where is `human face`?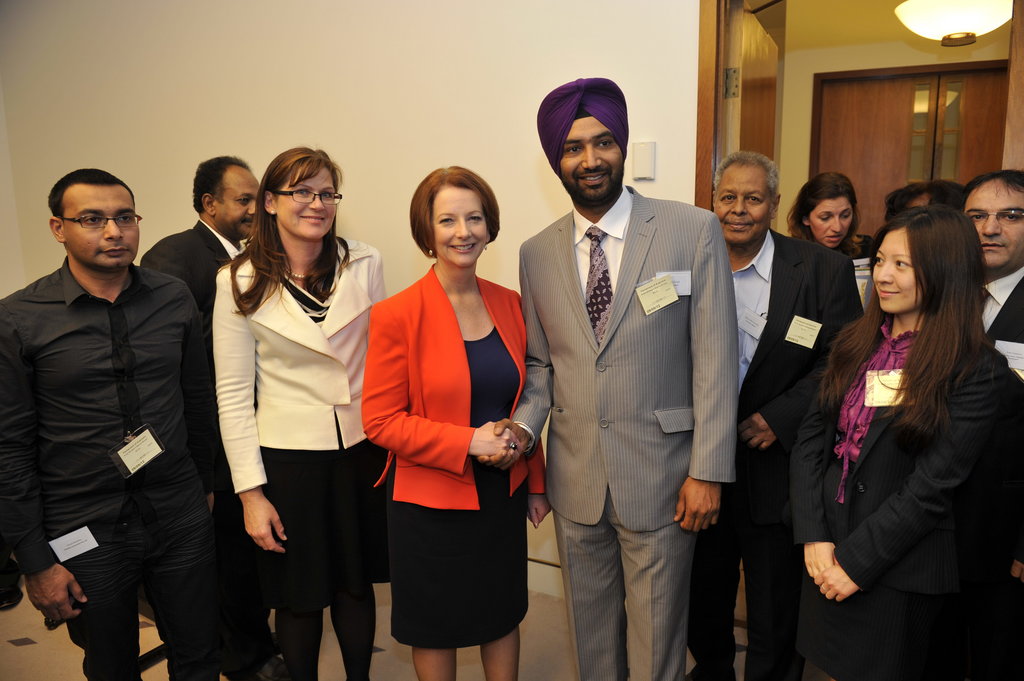
box=[813, 199, 856, 241].
